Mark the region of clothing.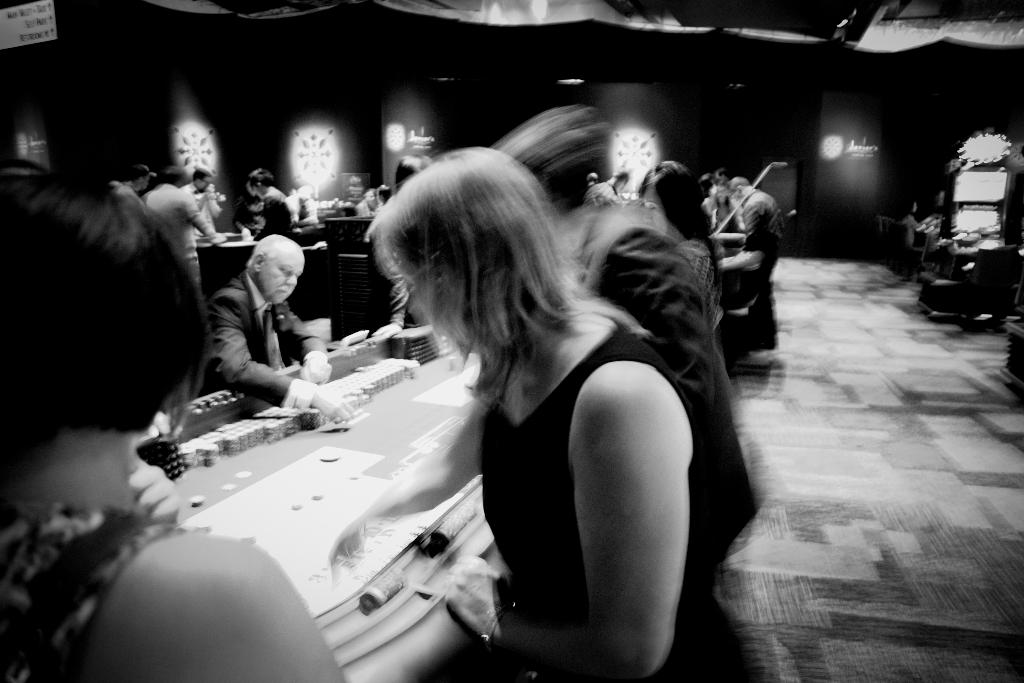
Region: BBox(0, 495, 216, 682).
